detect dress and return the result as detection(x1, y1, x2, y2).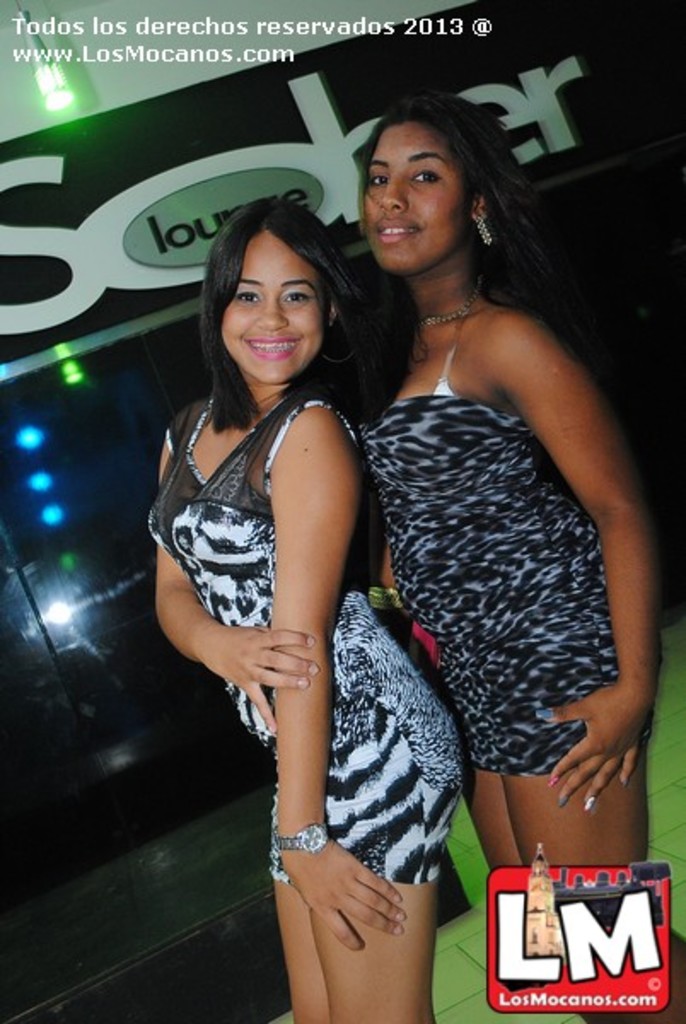
detection(145, 396, 466, 882).
